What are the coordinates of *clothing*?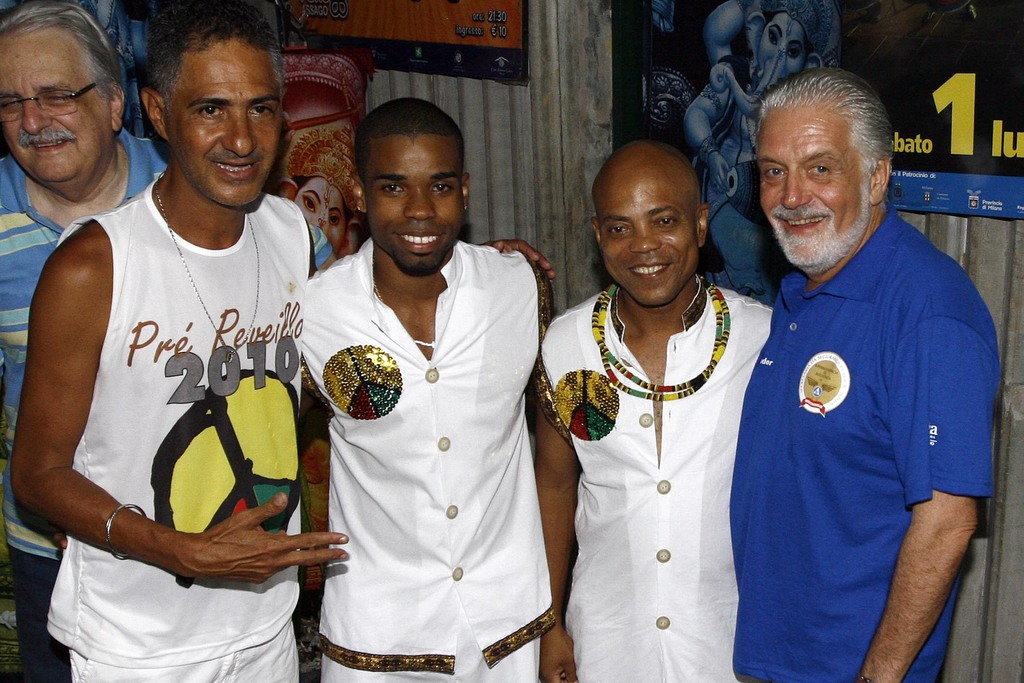
bbox(296, 210, 557, 666).
